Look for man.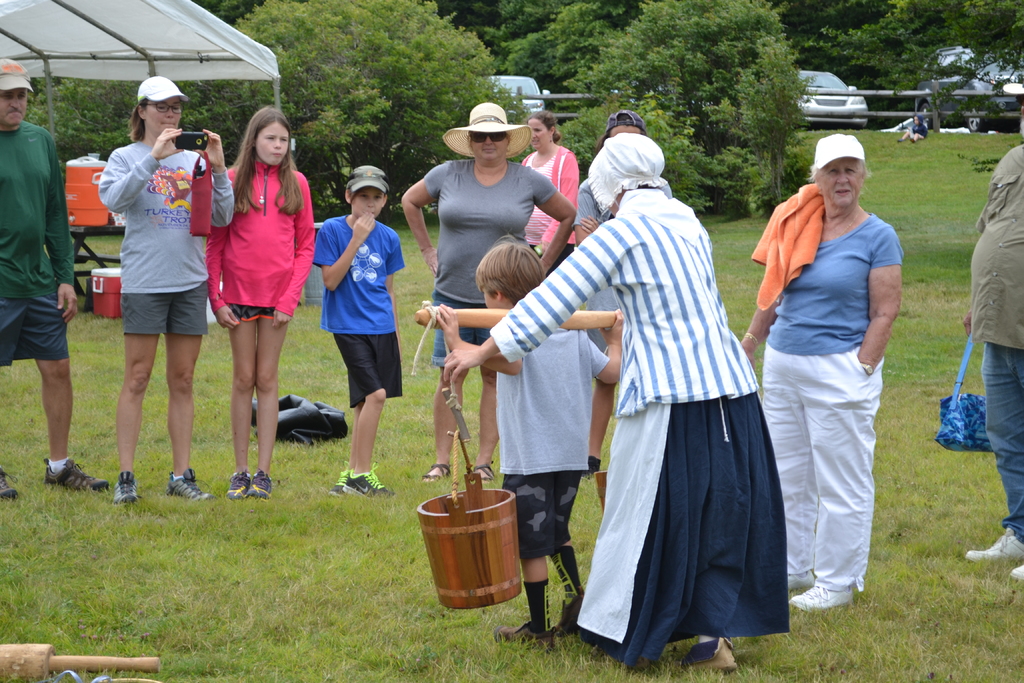
Found: [left=960, top=108, right=1023, bottom=577].
